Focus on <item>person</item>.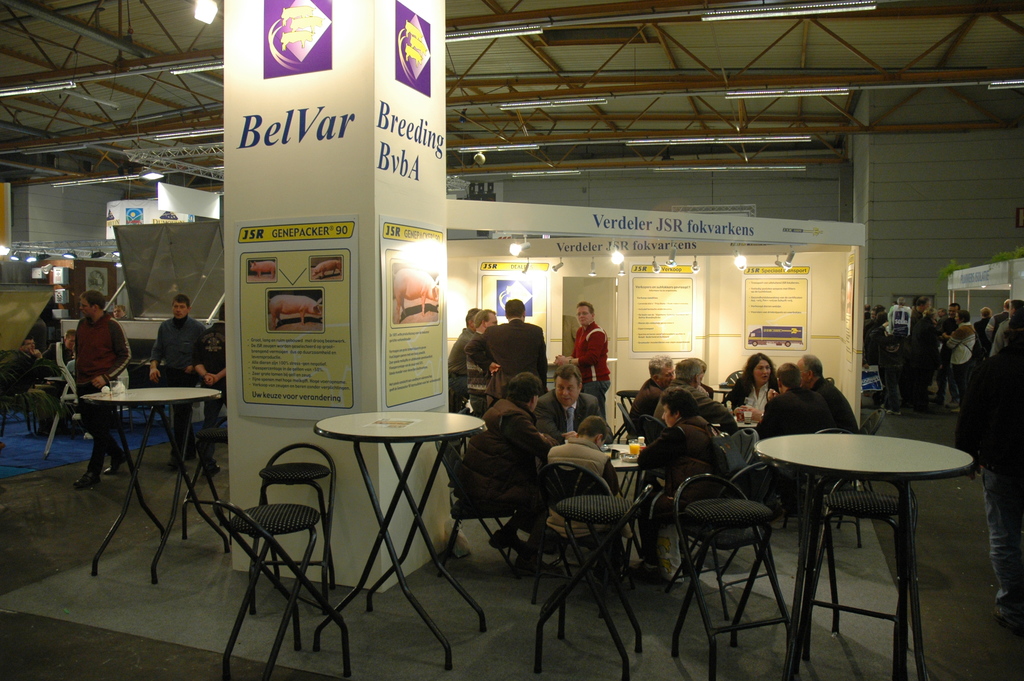
Focused at <box>16,336,46,379</box>.
